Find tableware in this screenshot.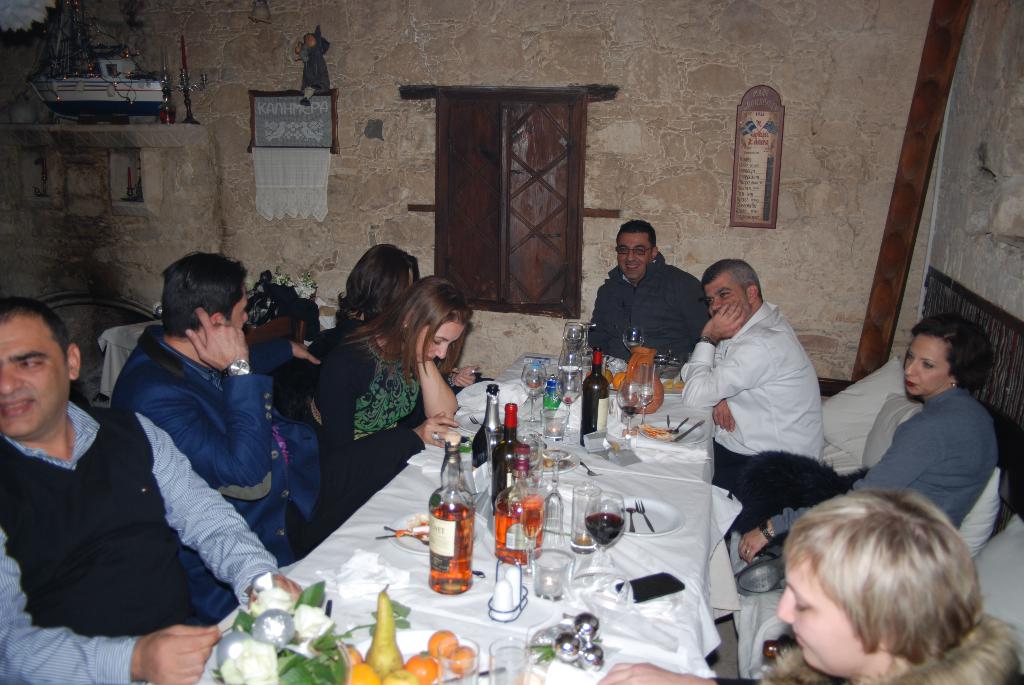
The bounding box for tableware is <box>577,459,605,477</box>.
